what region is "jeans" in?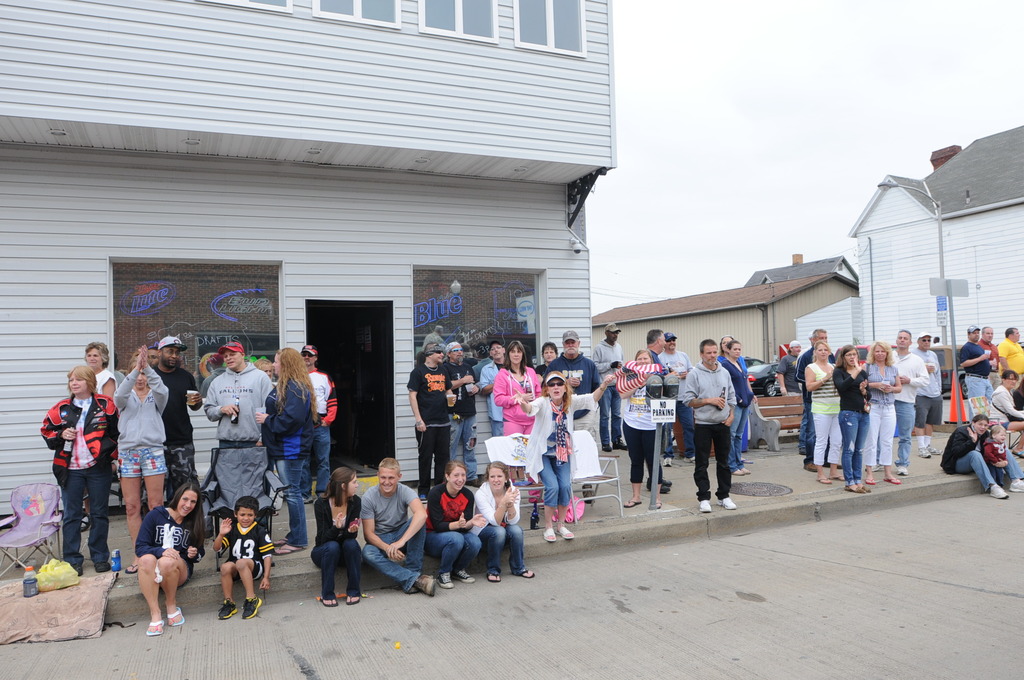
locate(488, 527, 528, 576).
